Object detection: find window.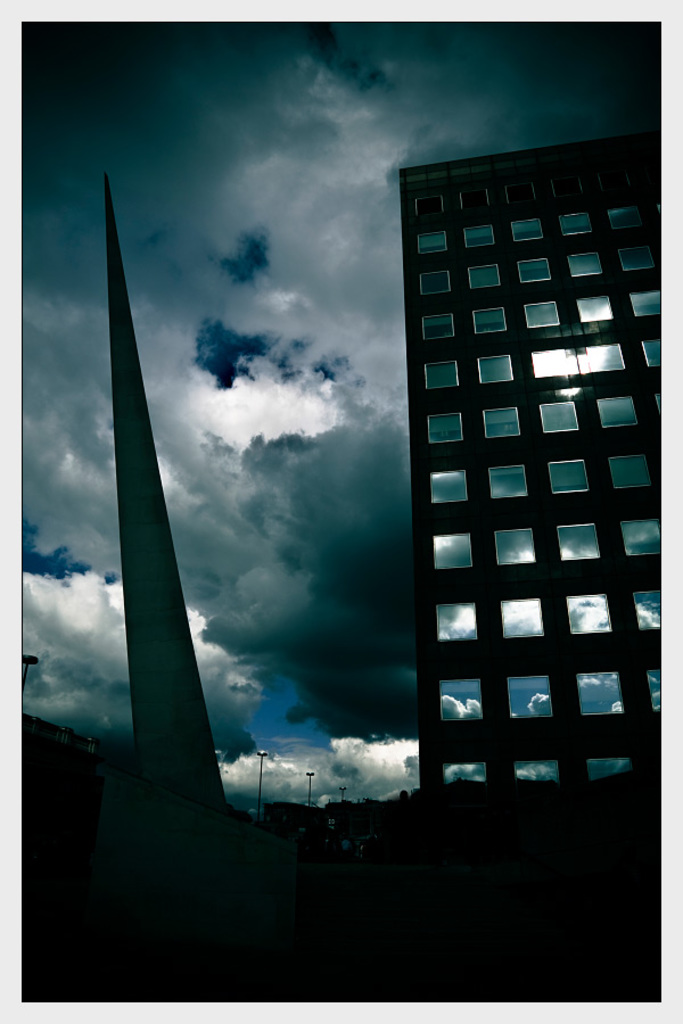
(left=500, top=528, right=542, bottom=567).
